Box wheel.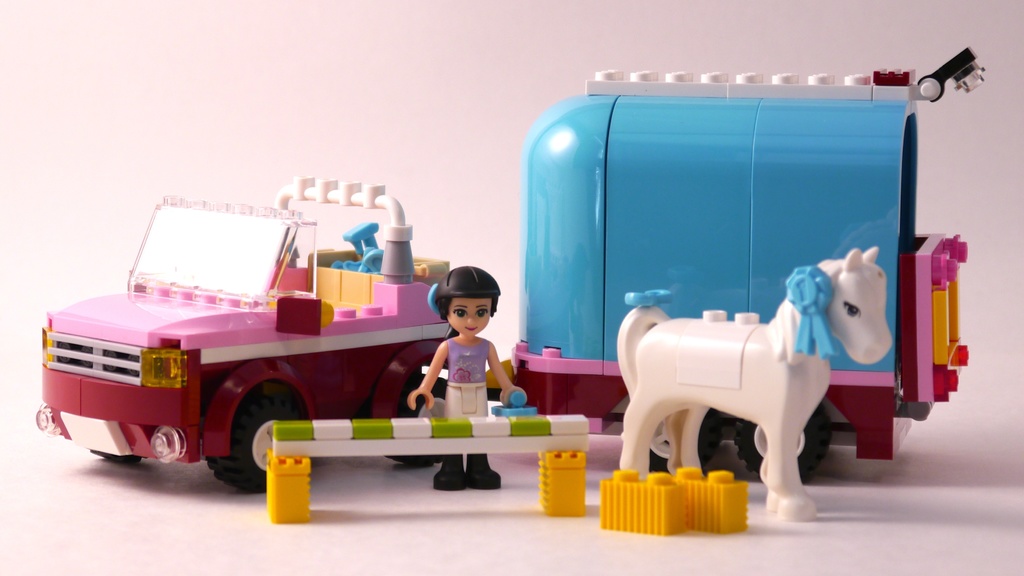
Rect(90, 449, 146, 466).
